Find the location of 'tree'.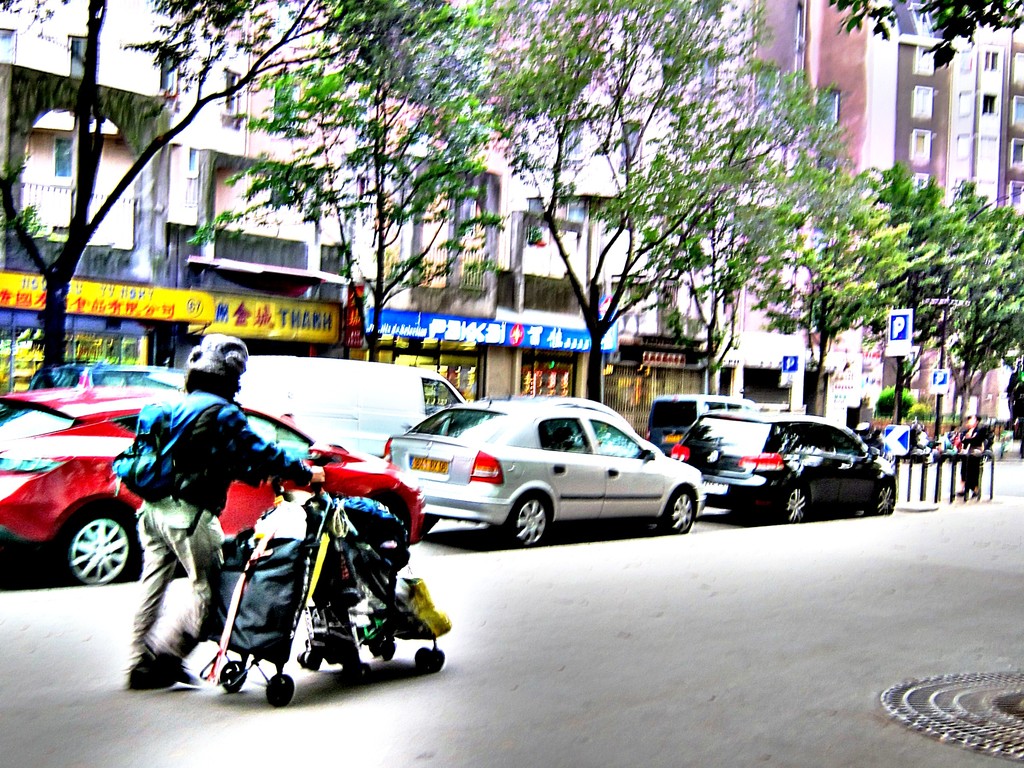
Location: select_region(825, 0, 1023, 67).
